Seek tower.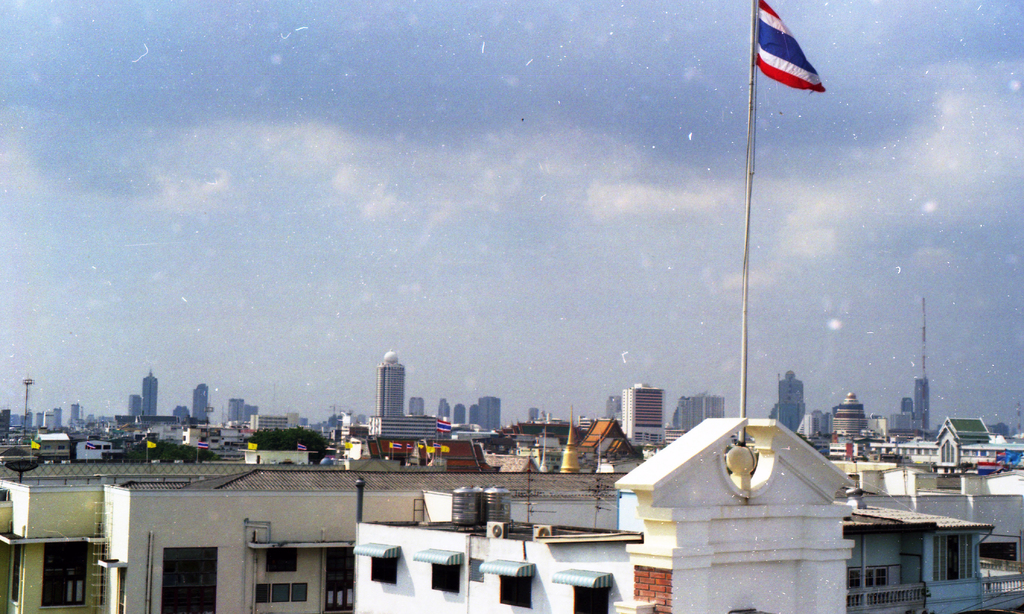
454, 404, 470, 429.
